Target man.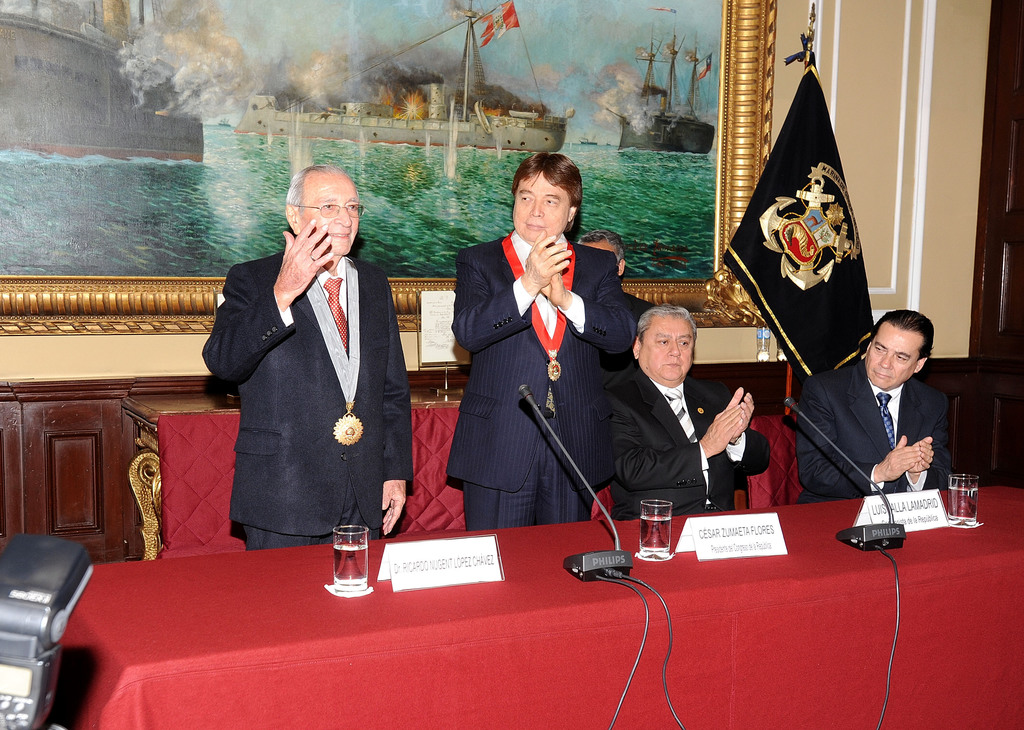
Target region: (445, 156, 632, 528).
